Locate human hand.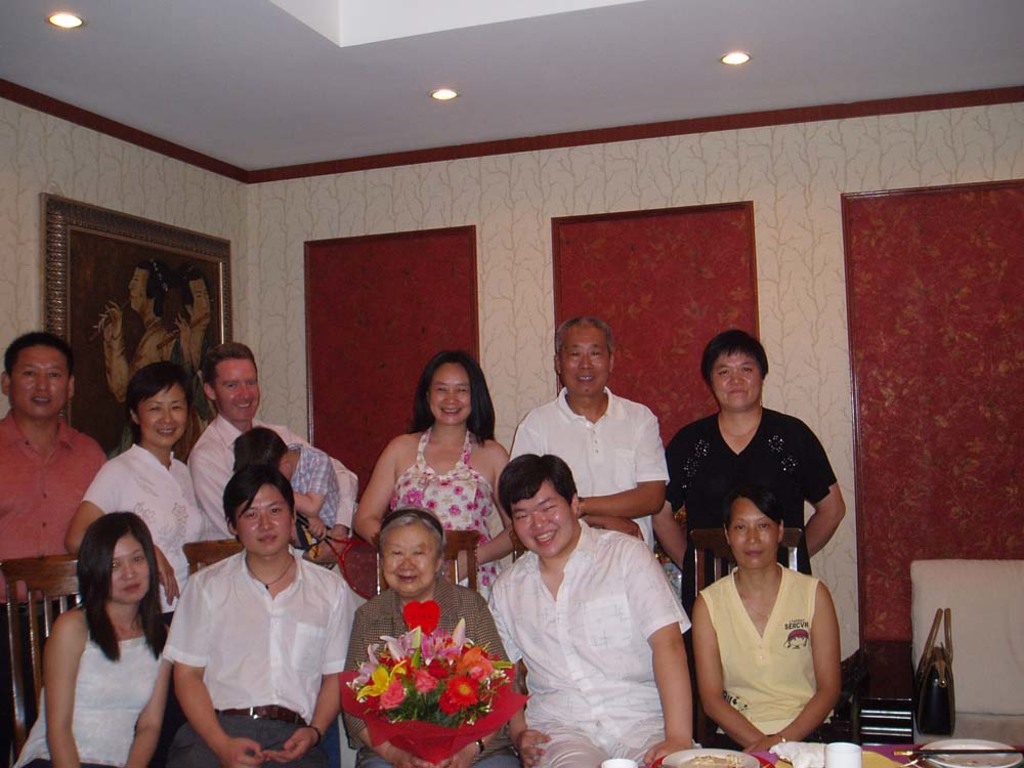
Bounding box: [x1=154, y1=547, x2=183, y2=610].
